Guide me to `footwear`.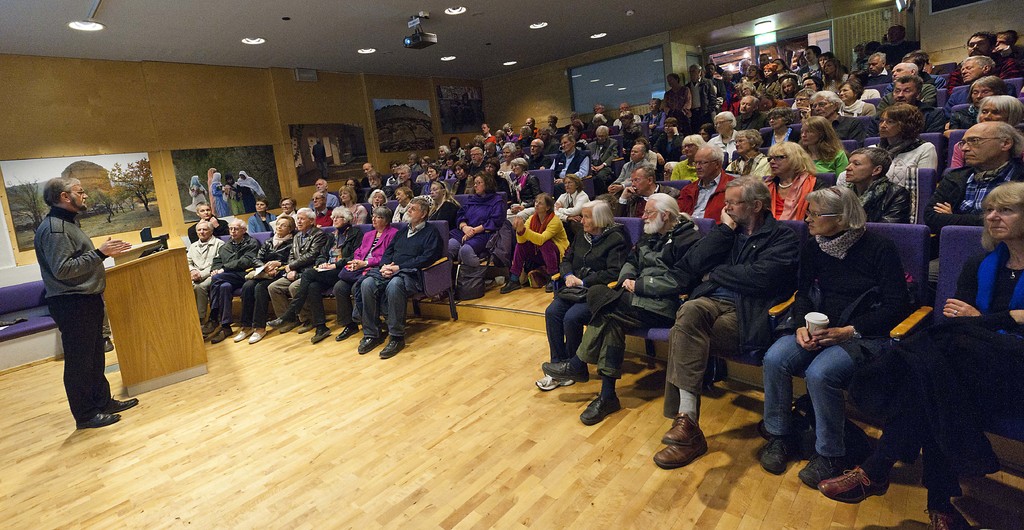
Guidance: 102/338/113/351.
